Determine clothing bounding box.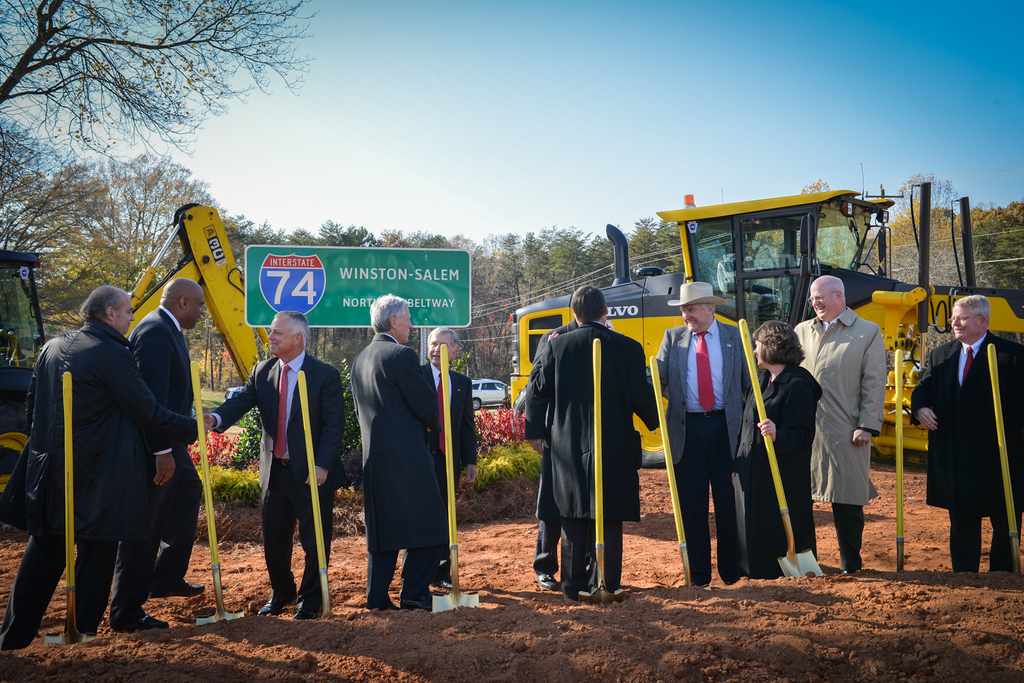
Determined: {"x1": 207, "y1": 350, "x2": 345, "y2": 600}.
